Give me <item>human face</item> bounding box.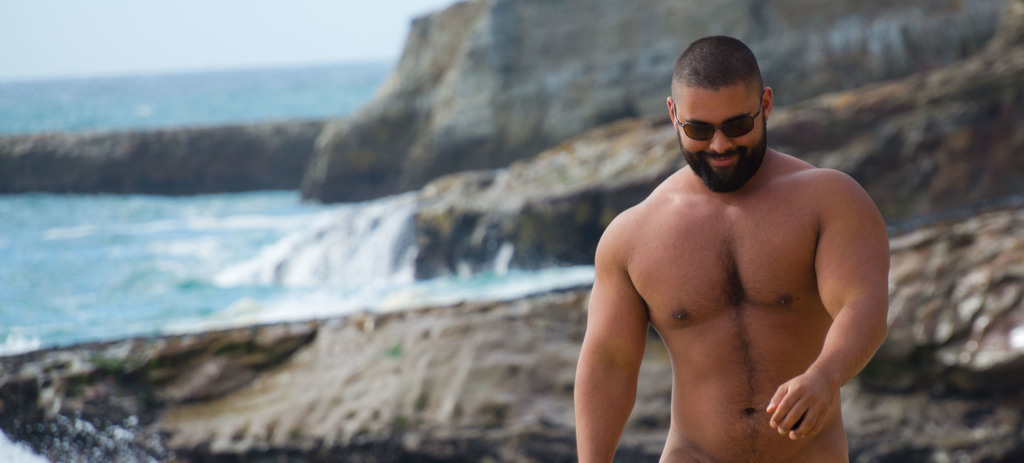
region(673, 81, 770, 192).
